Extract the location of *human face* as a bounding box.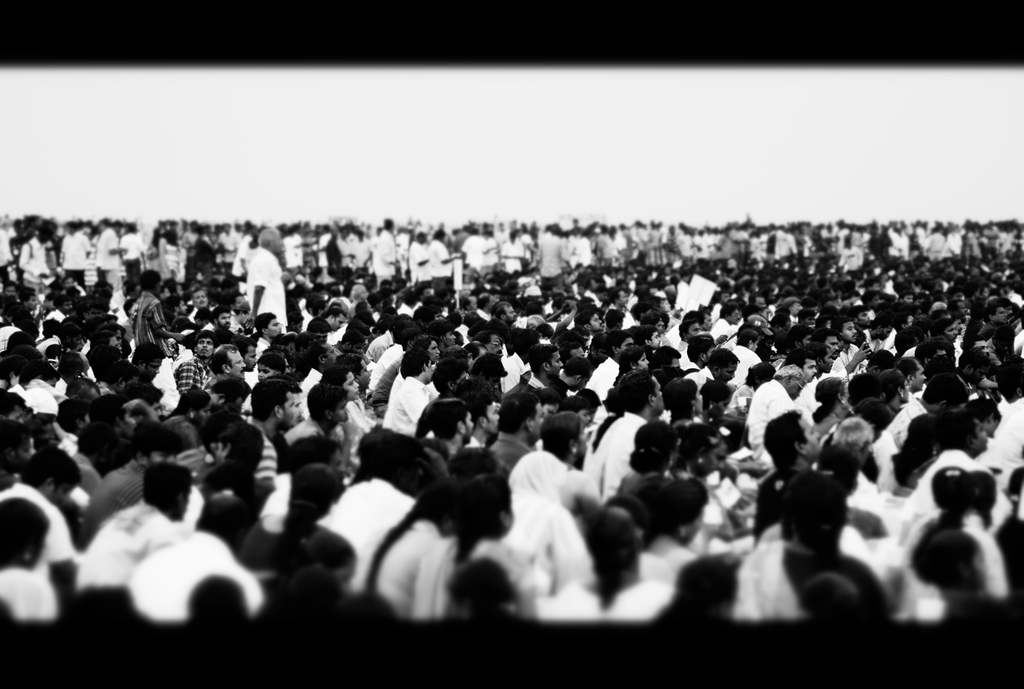
804:414:824:460.
